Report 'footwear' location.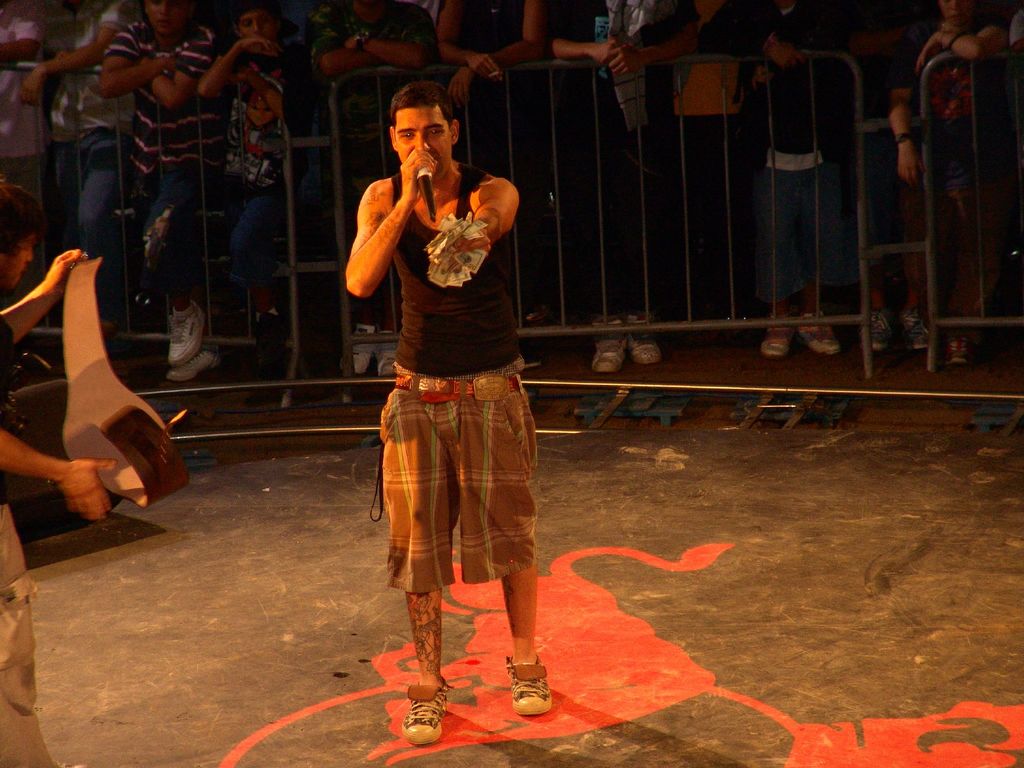
Report: rect(904, 311, 930, 353).
